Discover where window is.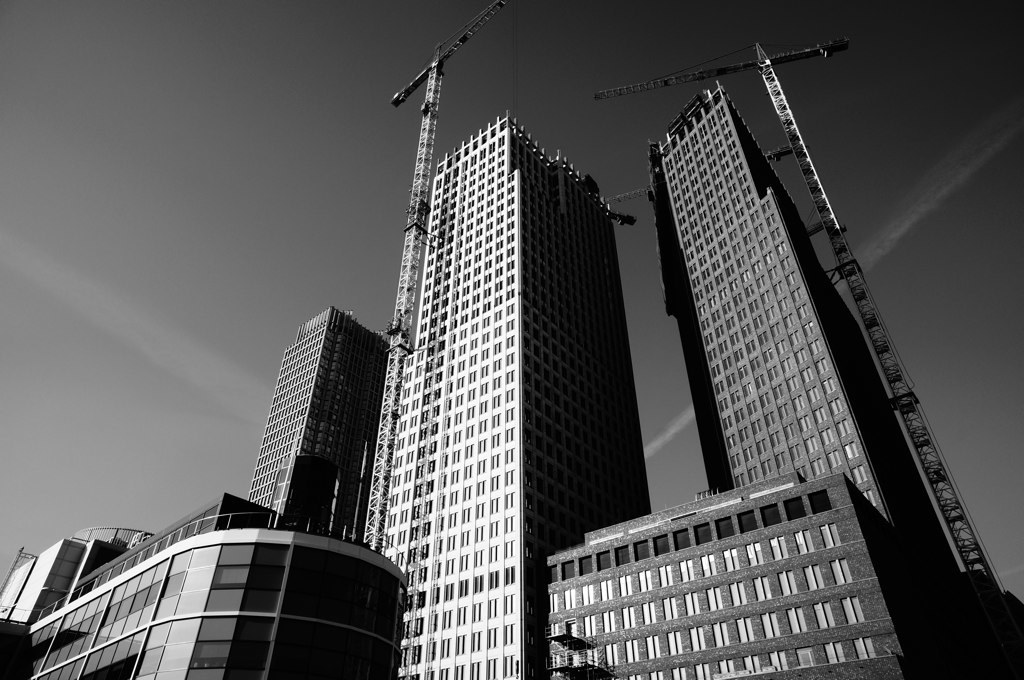
Discovered at <region>792, 527, 813, 555</region>.
